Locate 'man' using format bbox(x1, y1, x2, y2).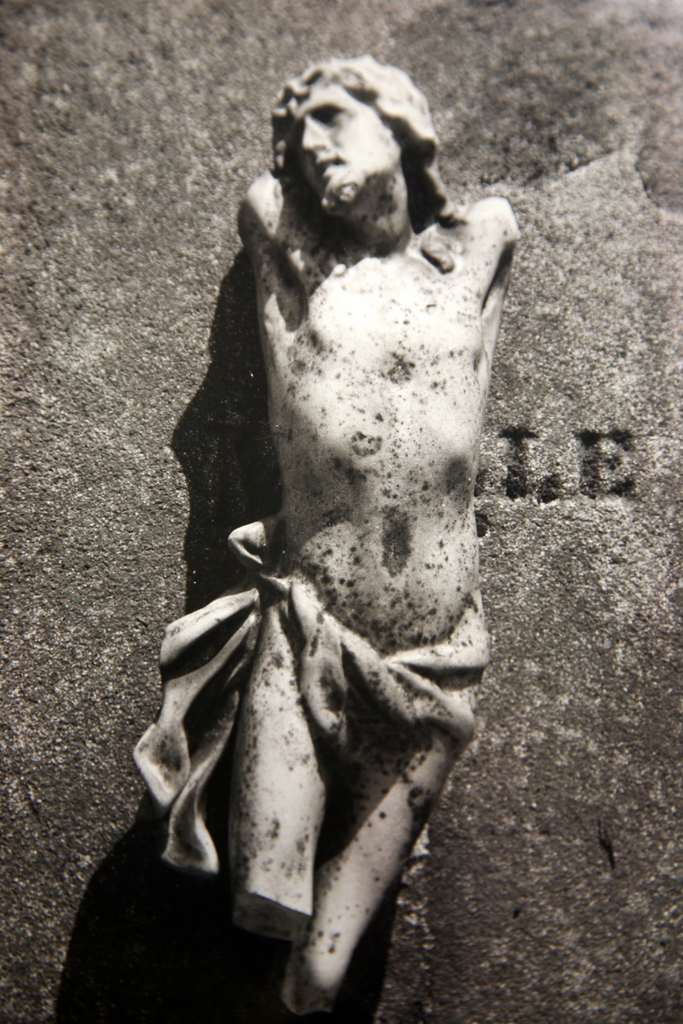
bbox(125, 70, 538, 975).
